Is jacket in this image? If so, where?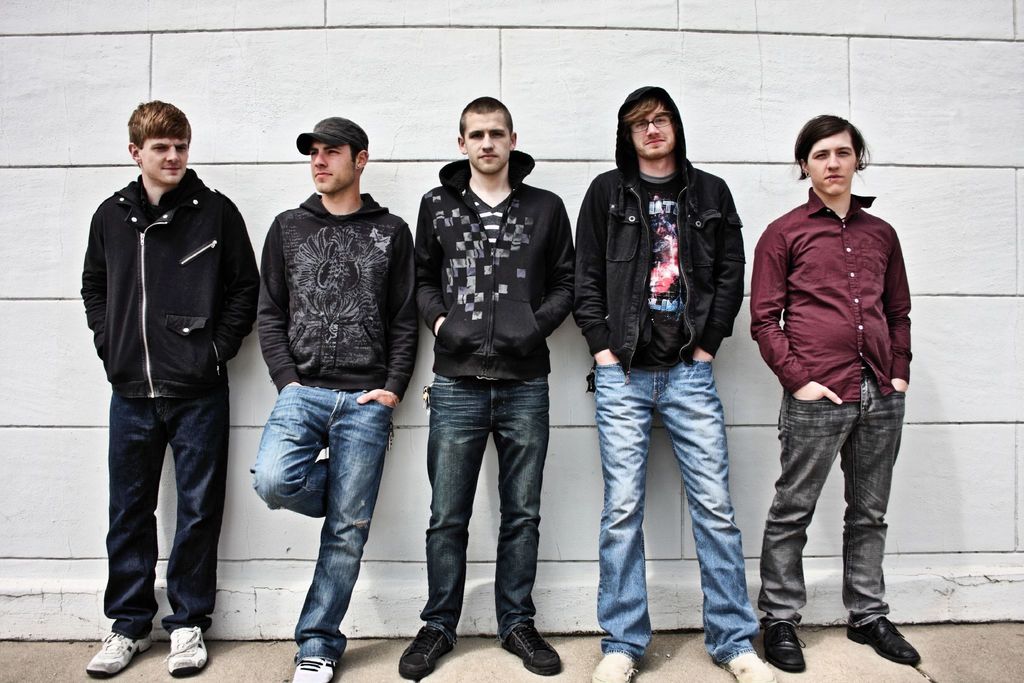
Yes, at (left=581, top=117, right=754, bottom=366).
